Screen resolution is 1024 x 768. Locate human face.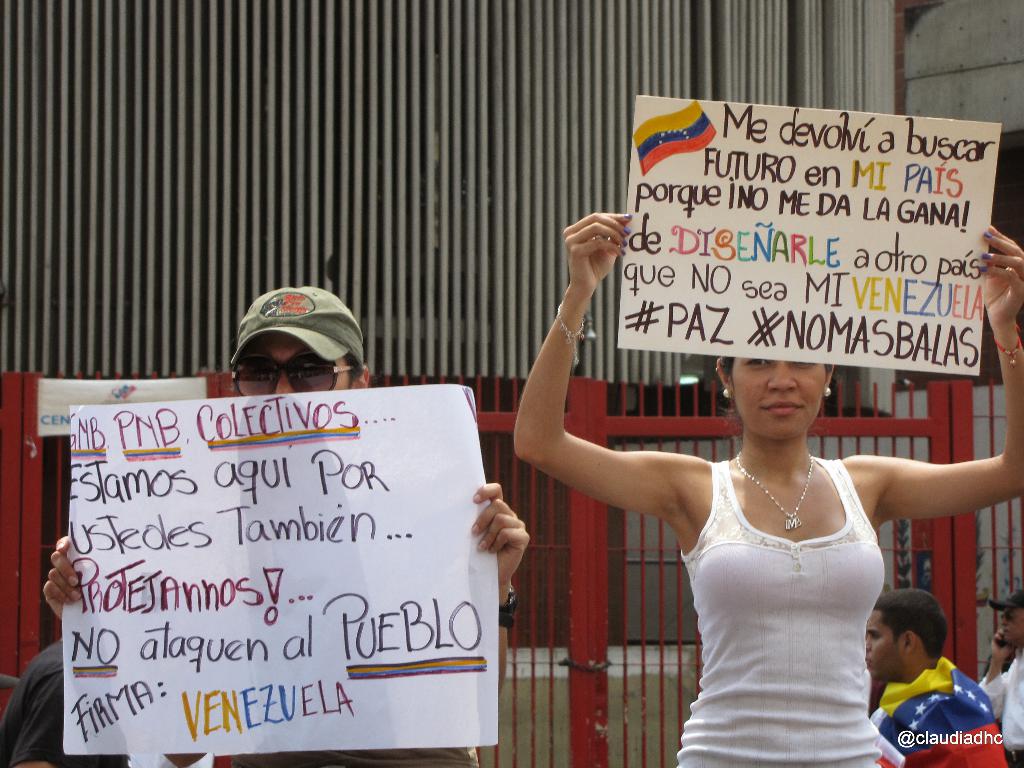
locate(729, 361, 827, 444).
